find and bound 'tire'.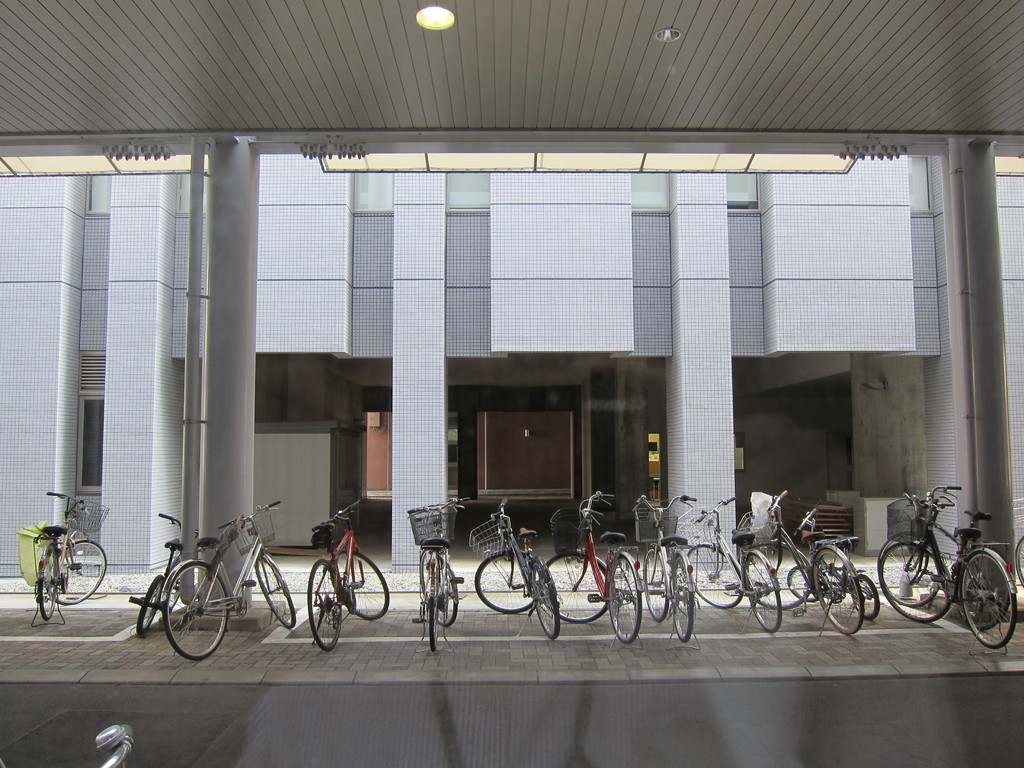
Bound: bbox=[33, 580, 57, 625].
